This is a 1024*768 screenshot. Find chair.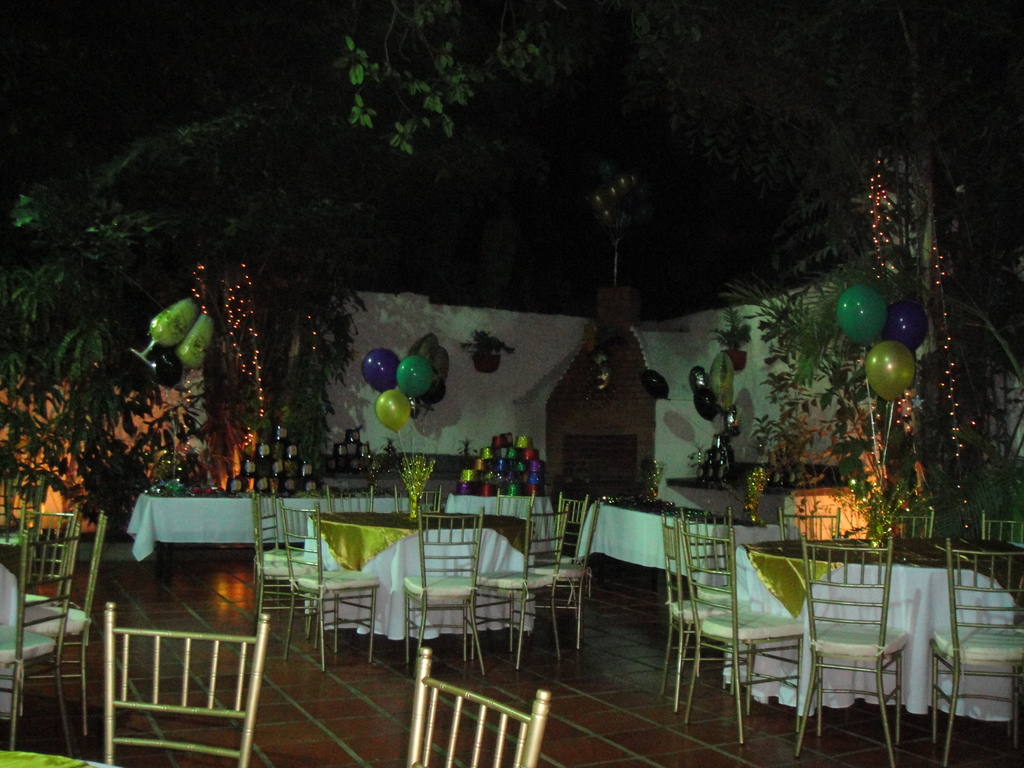
Bounding box: pyautogui.locateOnScreen(680, 516, 797, 746).
